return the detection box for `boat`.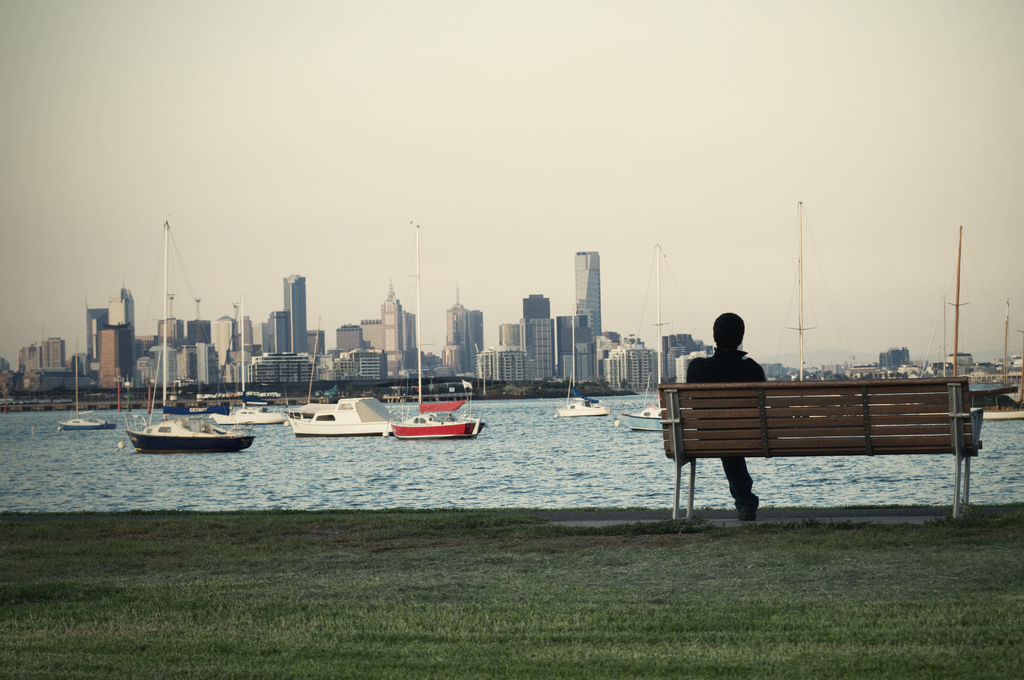
{"left": 391, "top": 216, "right": 486, "bottom": 439}.
